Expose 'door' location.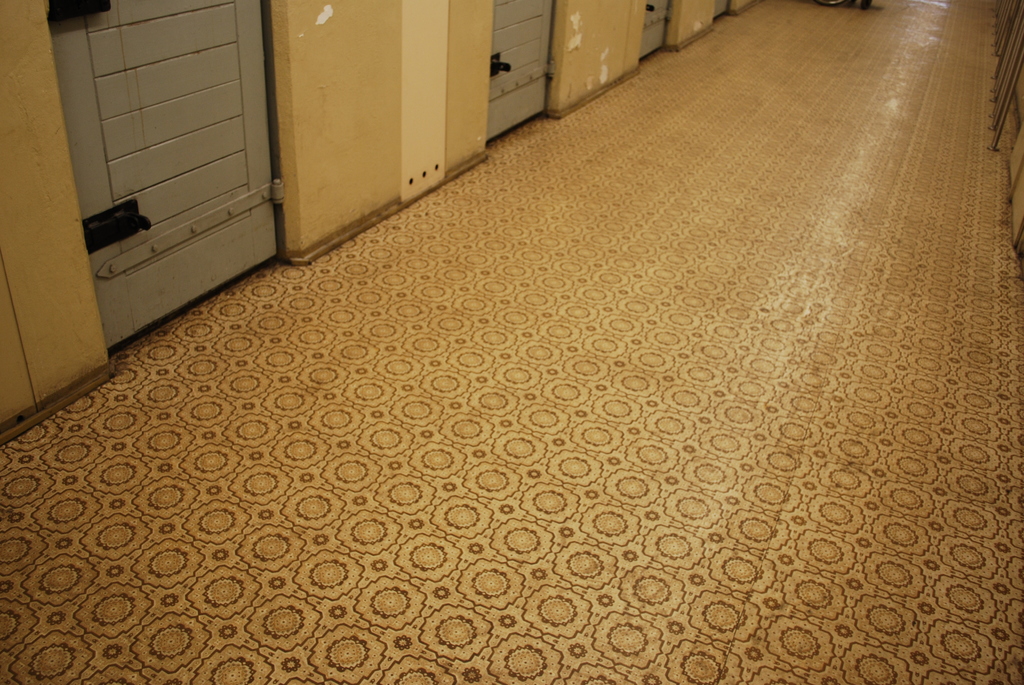
Exposed at 492, 0, 544, 141.
